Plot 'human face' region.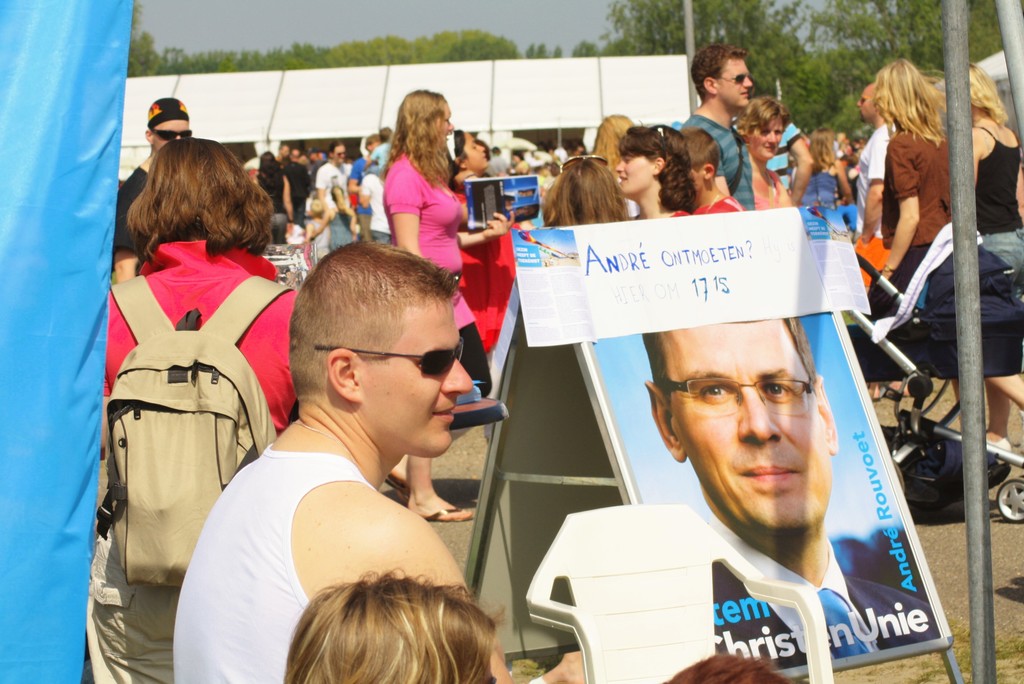
Plotted at <region>754, 118, 780, 161</region>.
